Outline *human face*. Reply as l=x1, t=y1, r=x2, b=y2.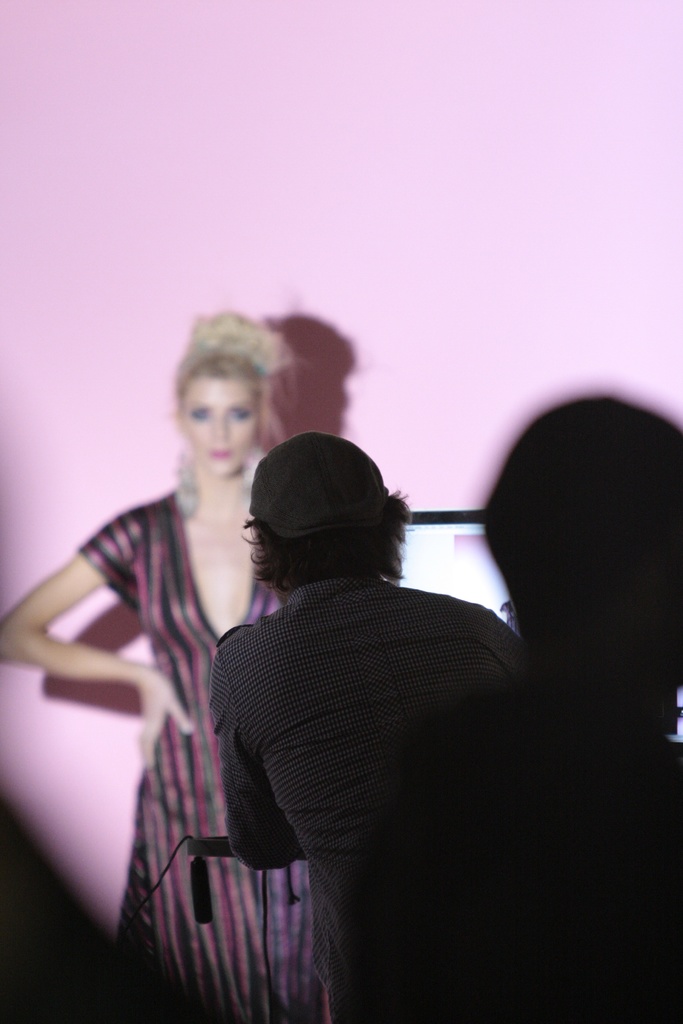
l=181, t=367, r=260, b=481.
